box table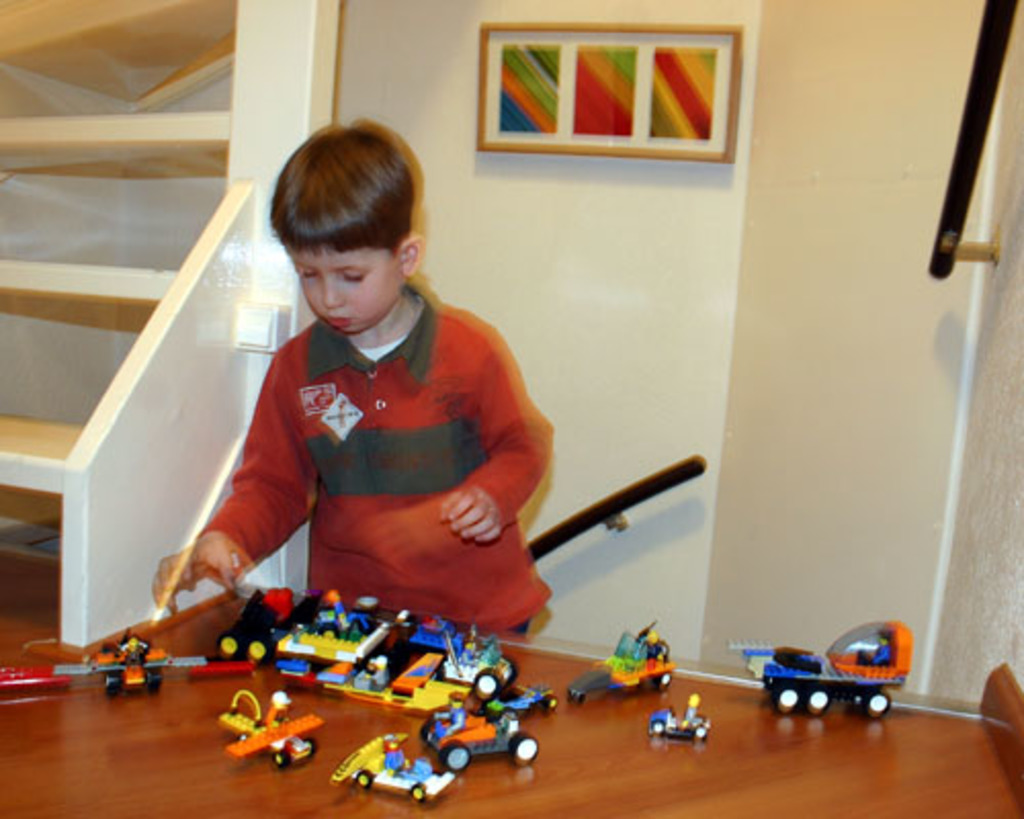
[left=43, top=592, right=846, bottom=801]
